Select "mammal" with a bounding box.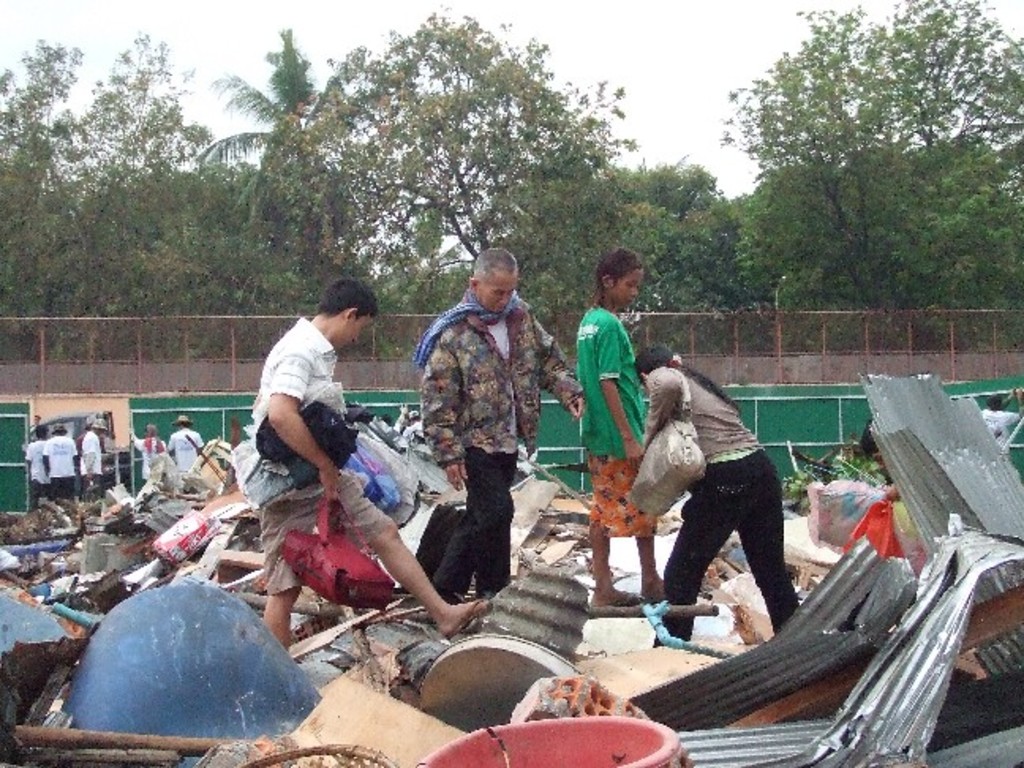
(left=242, top=280, right=485, bottom=642).
